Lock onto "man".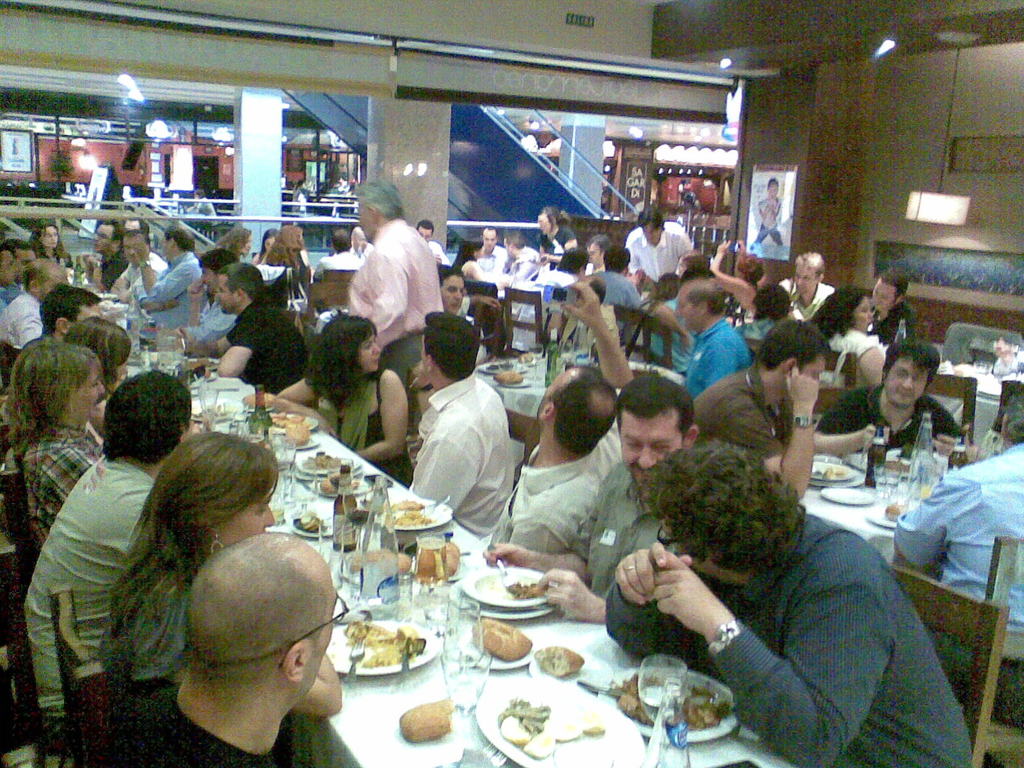
Locked: 495 234 542 285.
